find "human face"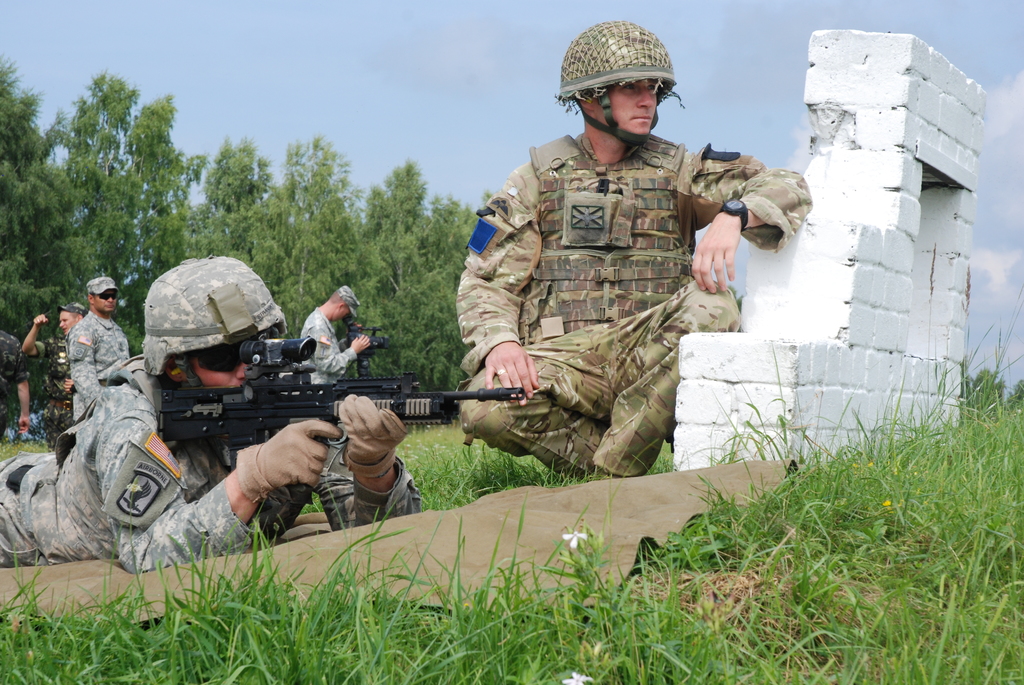
BBox(98, 292, 119, 311)
